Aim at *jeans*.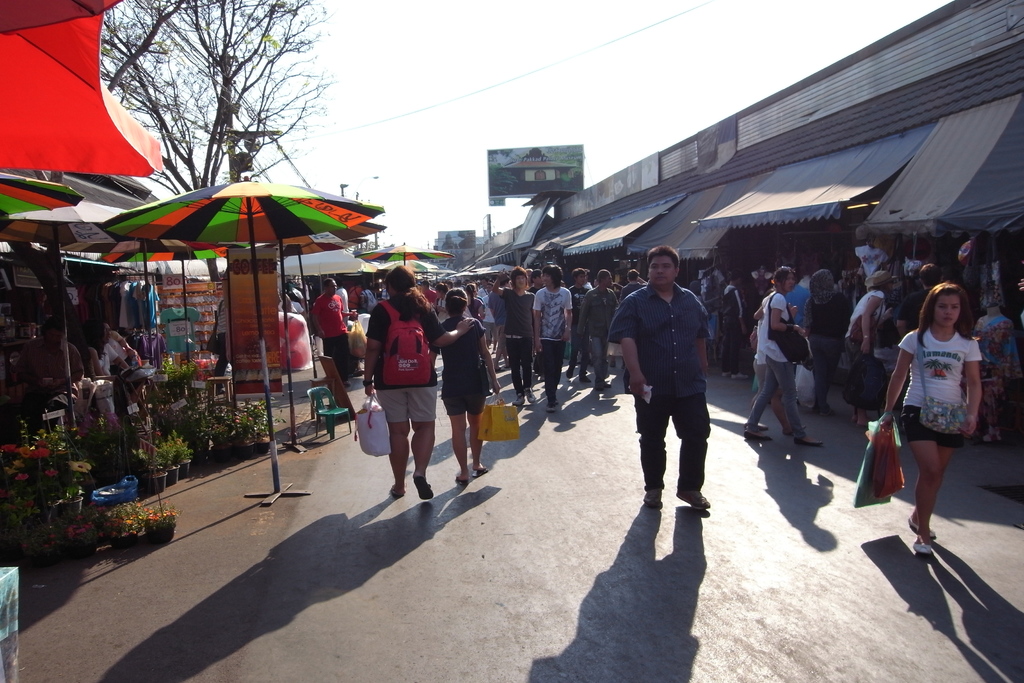
Aimed at x1=573, y1=329, x2=589, y2=373.
